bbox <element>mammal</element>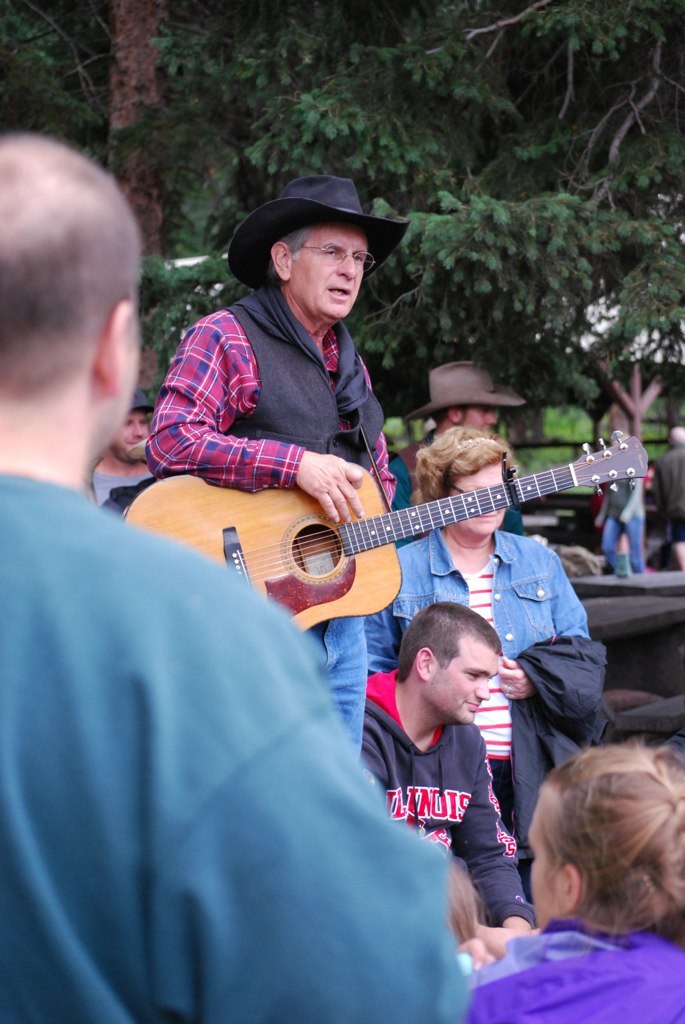
left=88, top=391, right=154, bottom=511
